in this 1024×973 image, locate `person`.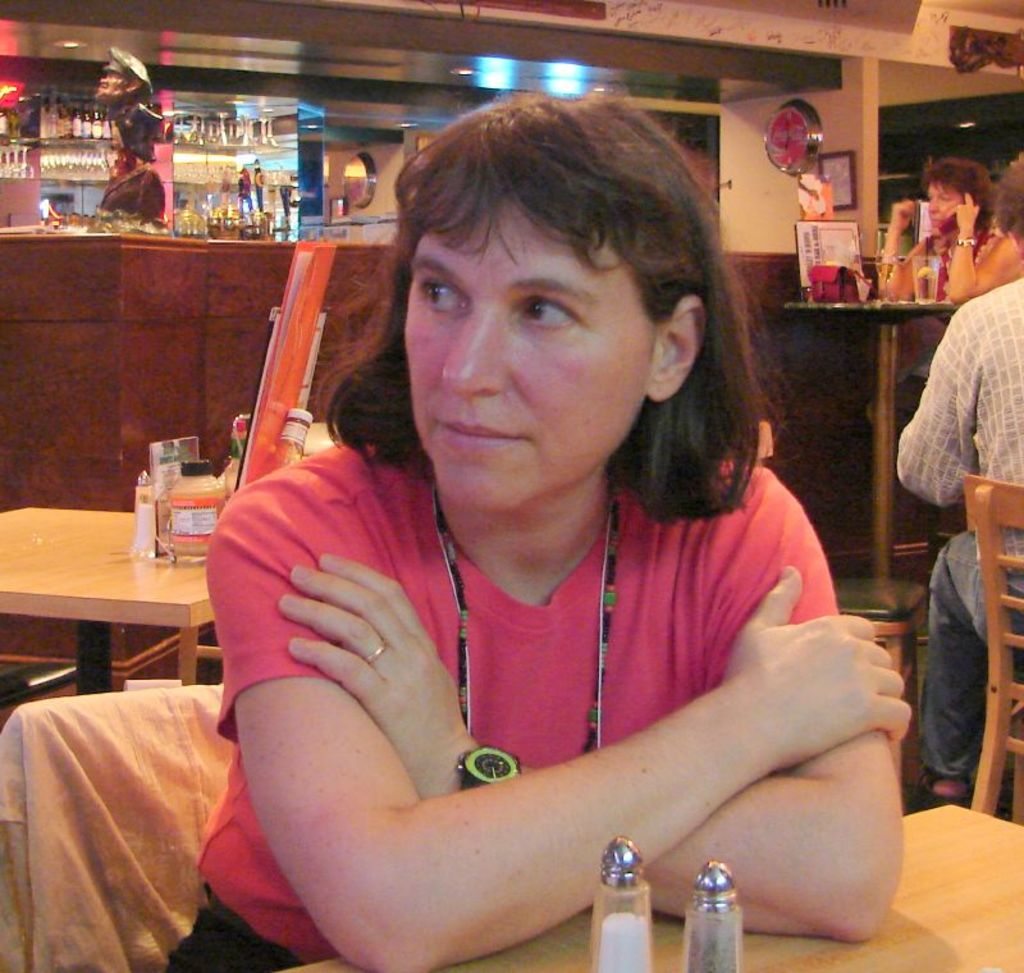
Bounding box: [156,81,893,972].
